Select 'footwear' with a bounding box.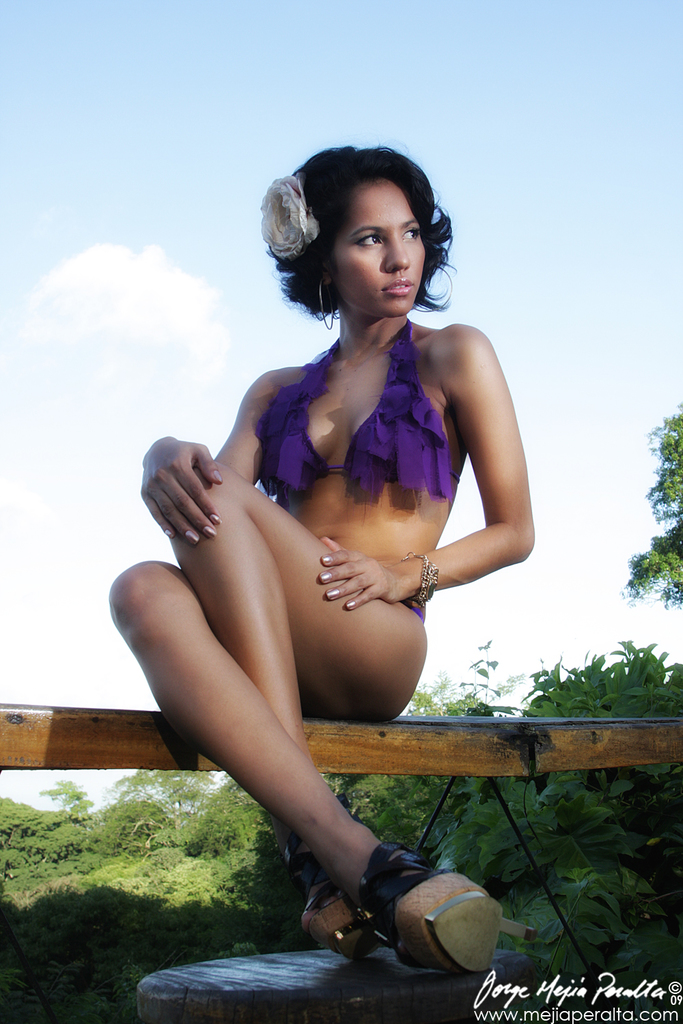
bbox=[360, 836, 533, 974].
